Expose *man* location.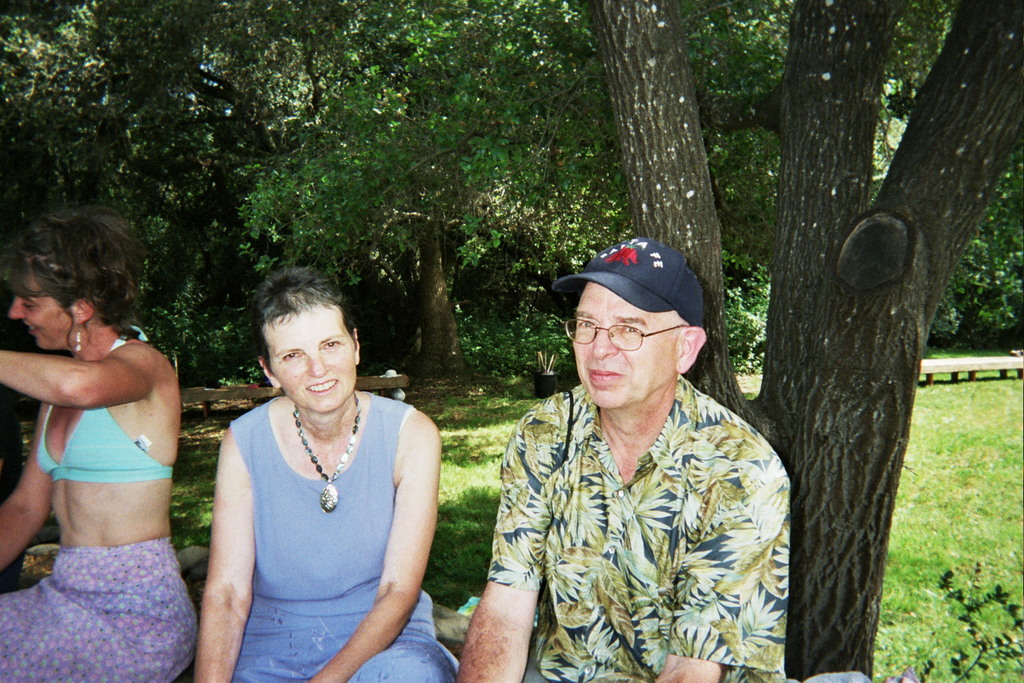
Exposed at {"left": 467, "top": 228, "right": 793, "bottom": 682}.
